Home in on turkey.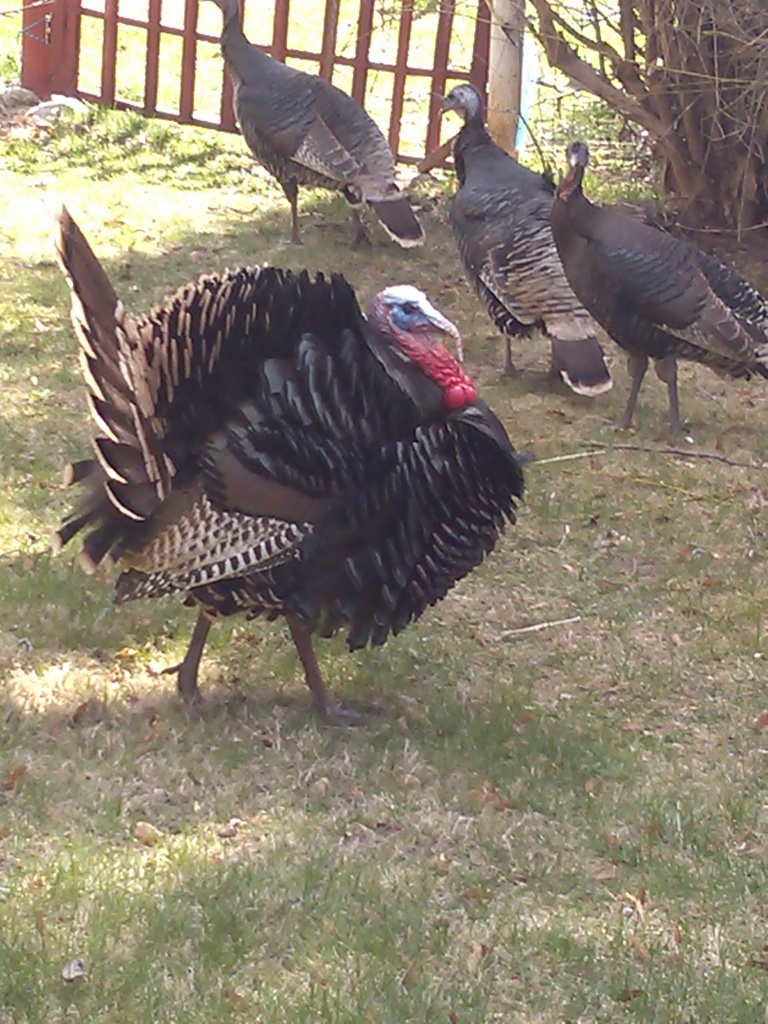
Homed in at bbox=(38, 202, 527, 735).
